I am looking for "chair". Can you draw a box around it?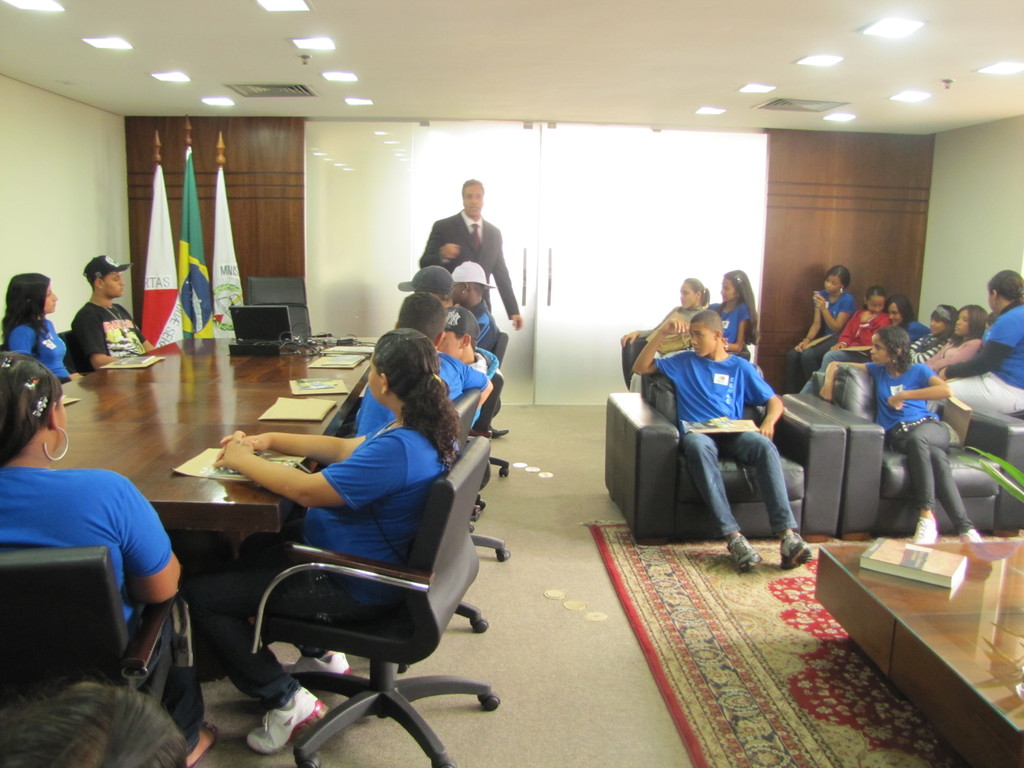
Sure, the bounding box is <box>56,321,99,379</box>.
